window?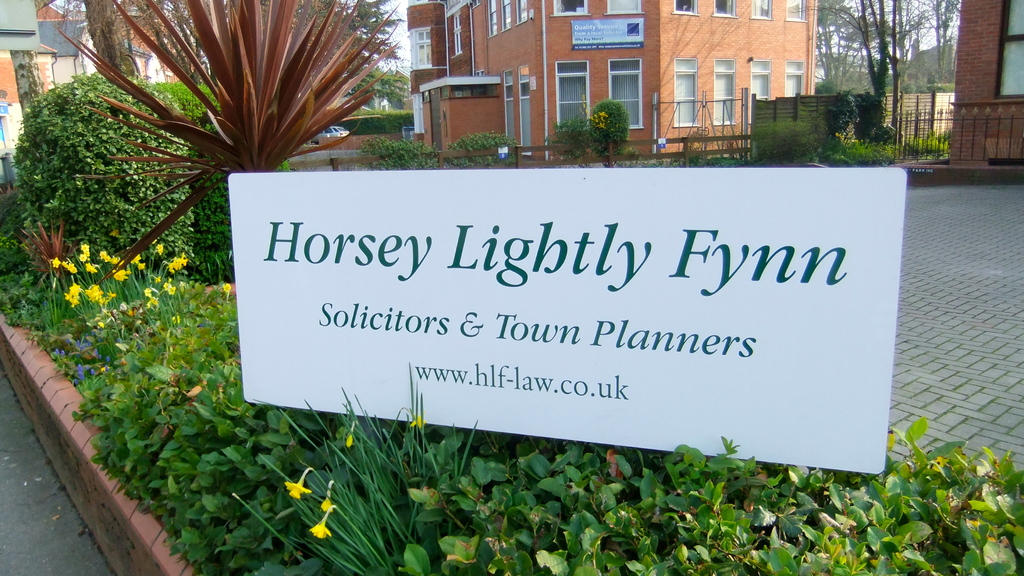
left=517, top=0, right=527, bottom=26
